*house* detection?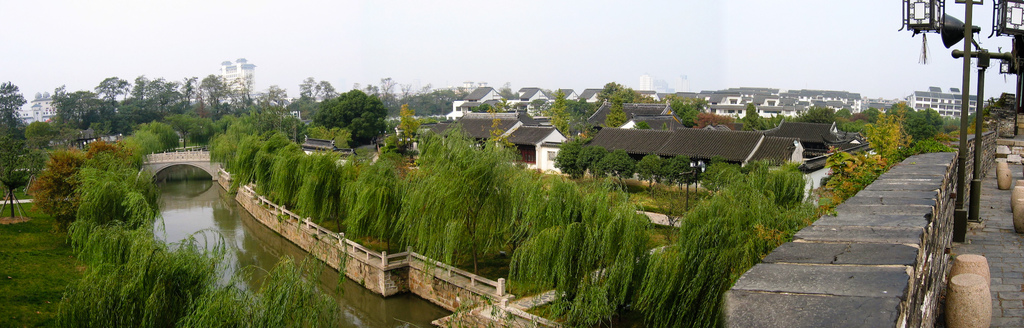
[500, 119, 568, 172]
